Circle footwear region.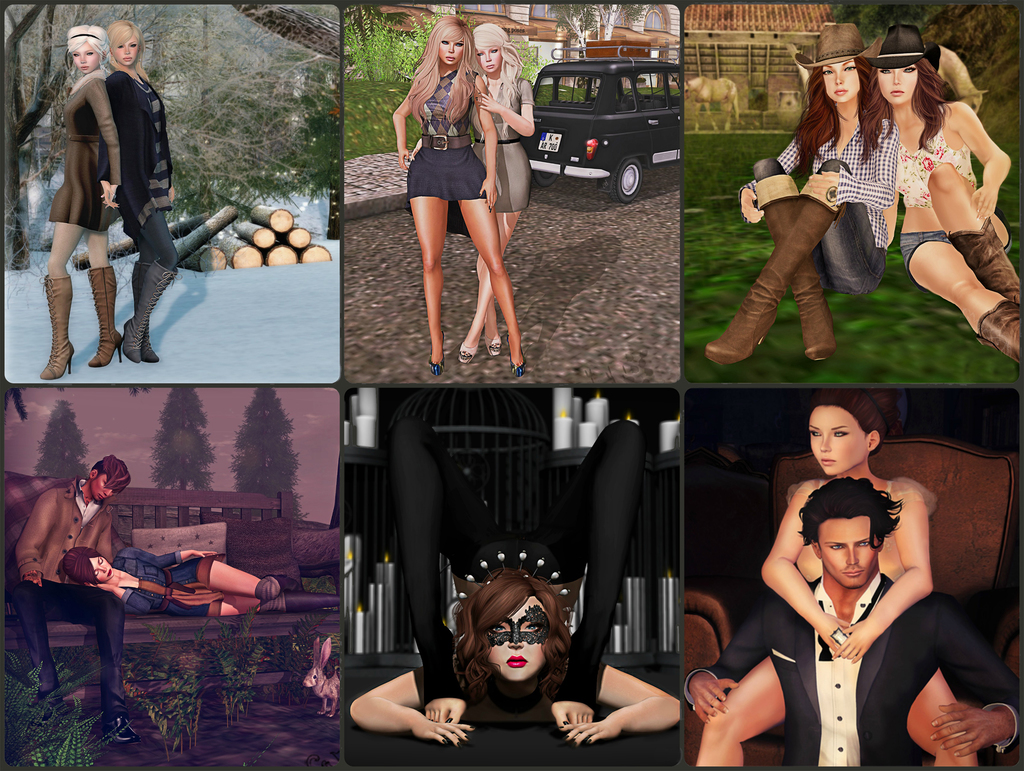
Region: [x1=941, y1=204, x2=1023, y2=305].
